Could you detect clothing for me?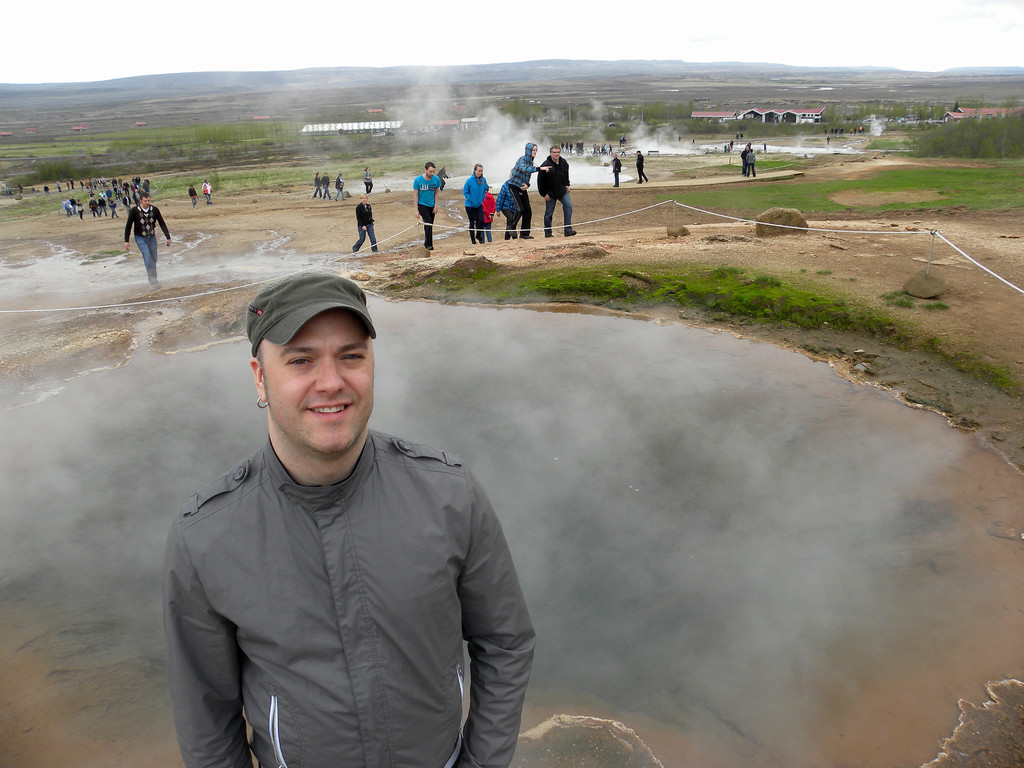
Detection result: 333:173:345:201.
